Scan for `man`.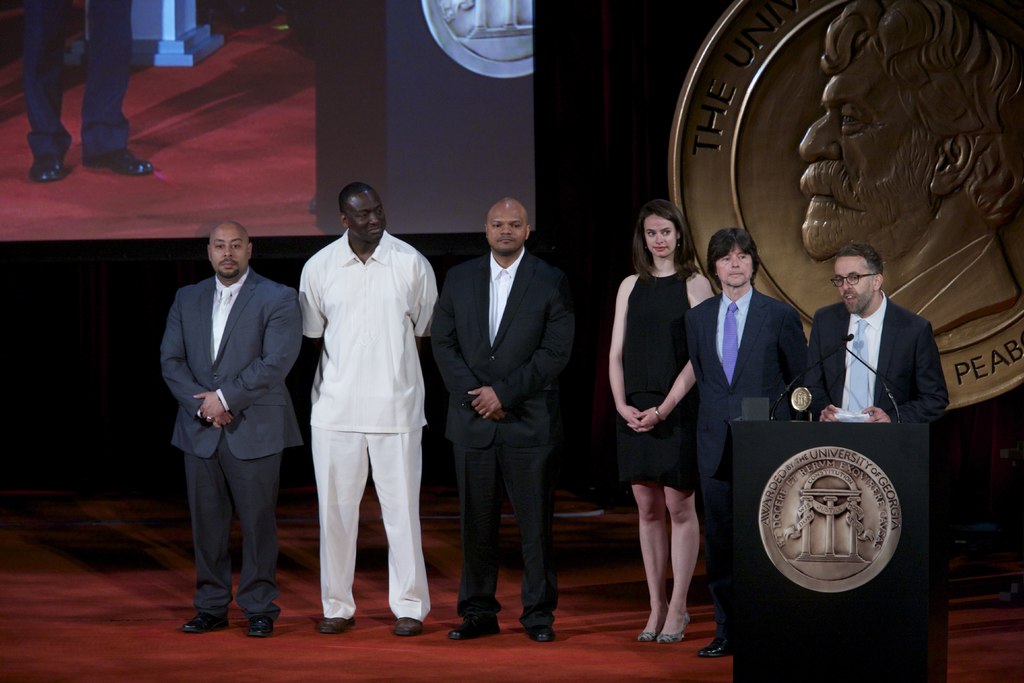
Scan result: <bbox>429, 195, 577, 637</bbox>.
